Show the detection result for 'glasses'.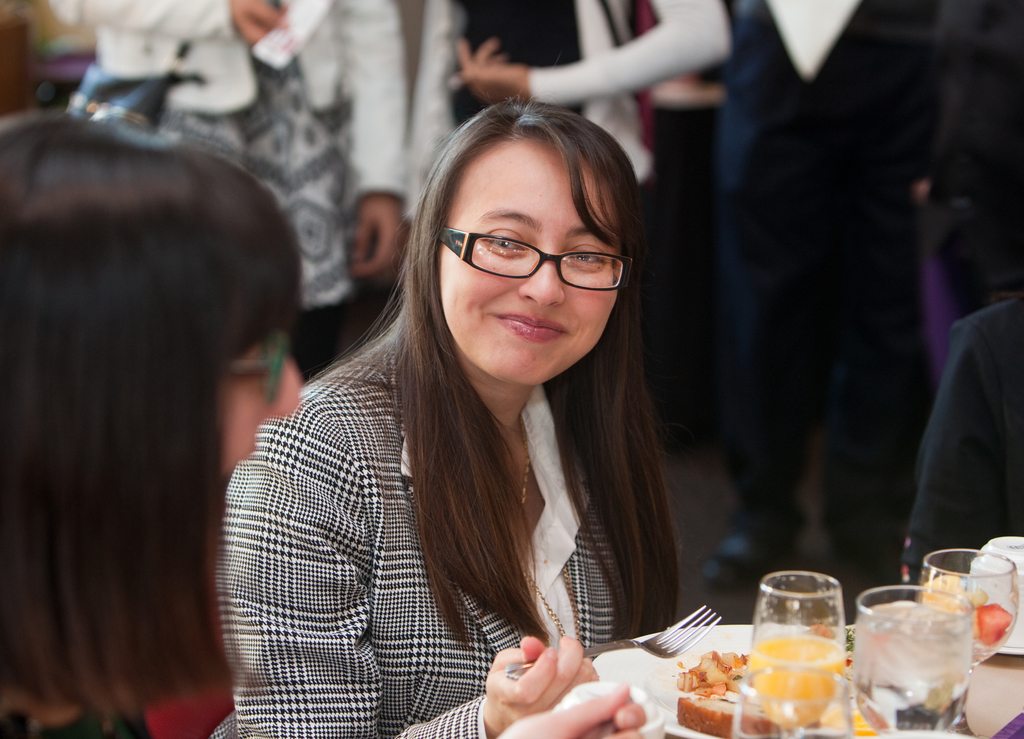
Rect(219, 331, 292, 401).
